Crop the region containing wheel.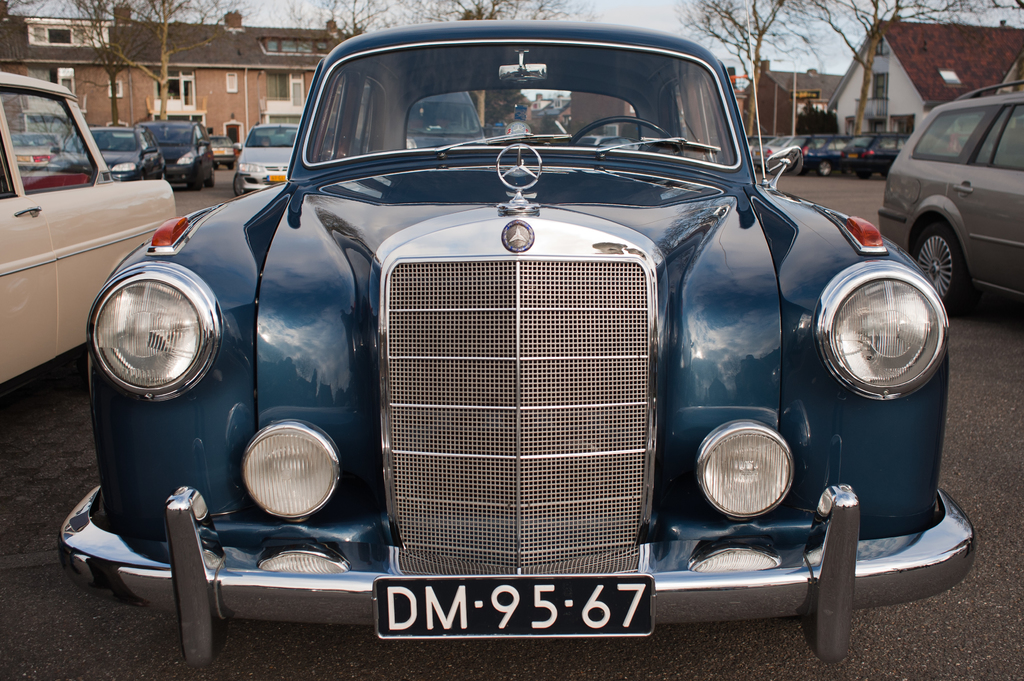
Crop region: box=[566, 111, 682, 153].
